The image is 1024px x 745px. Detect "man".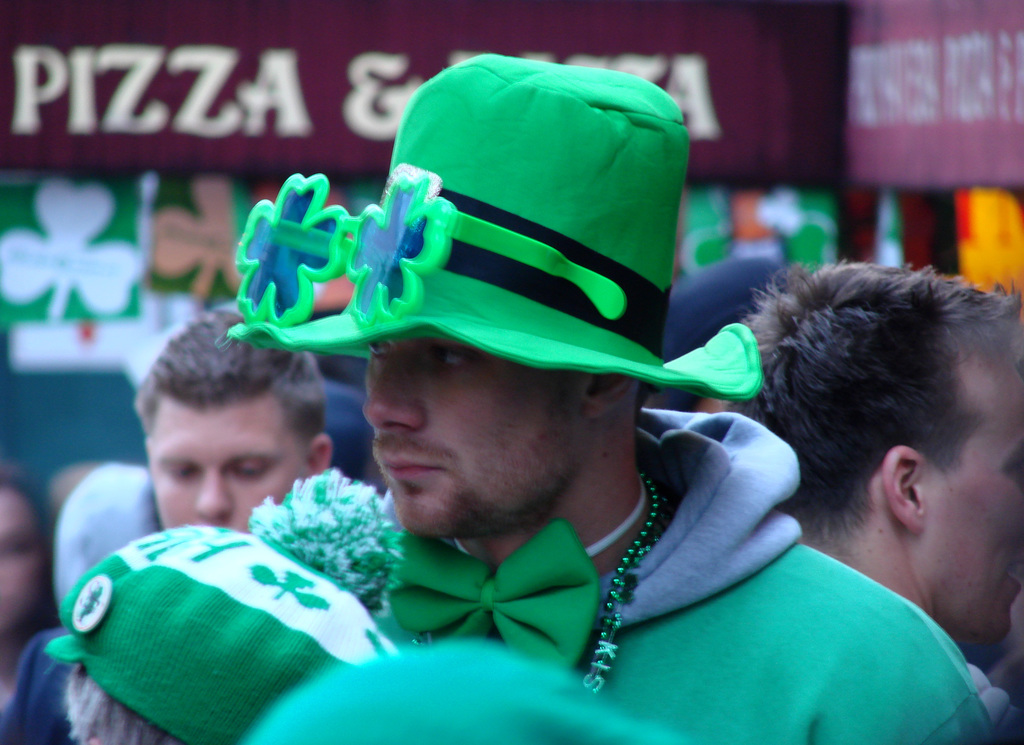
Detection: (4, 302, 331, 744).
